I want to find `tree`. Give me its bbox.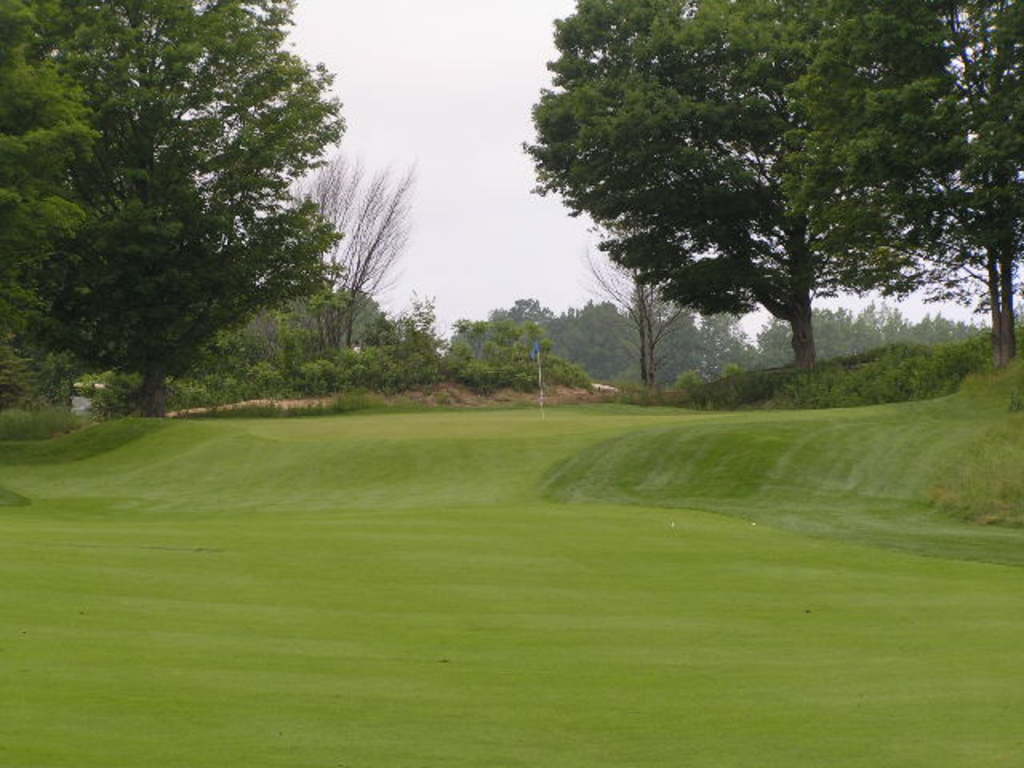
{"x1": 408, "y1": 290, "x2": 626, "y2": 395}.
